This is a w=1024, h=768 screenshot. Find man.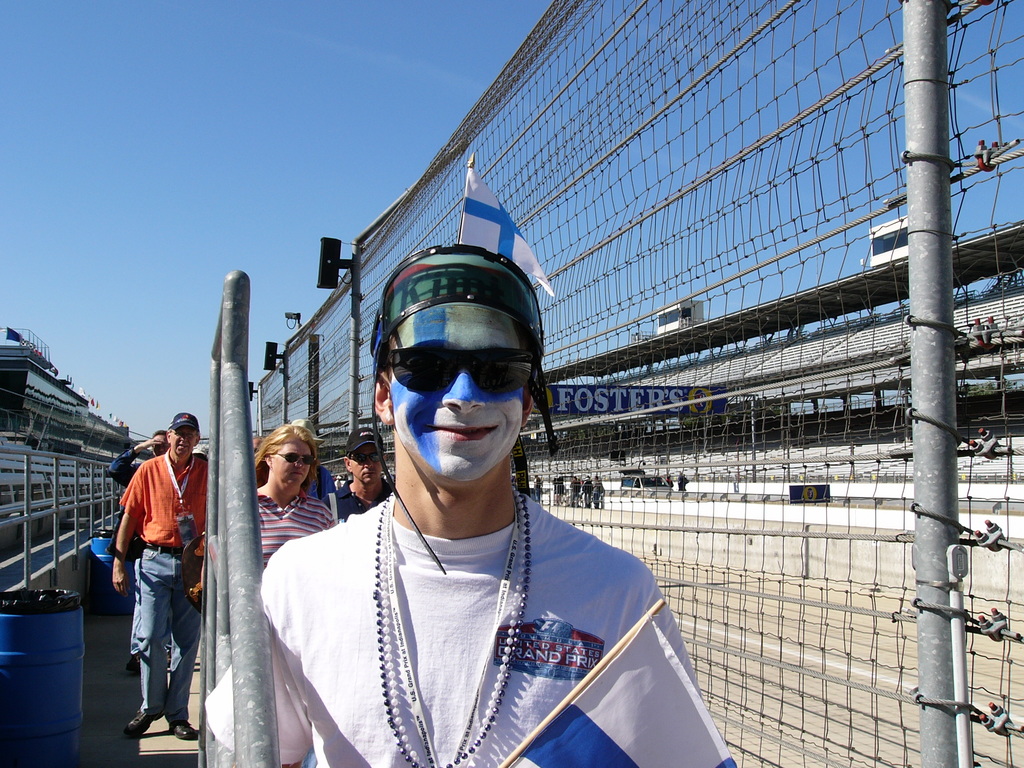
Bounding box: (left=324, top=427, right=392, bottom=521).
